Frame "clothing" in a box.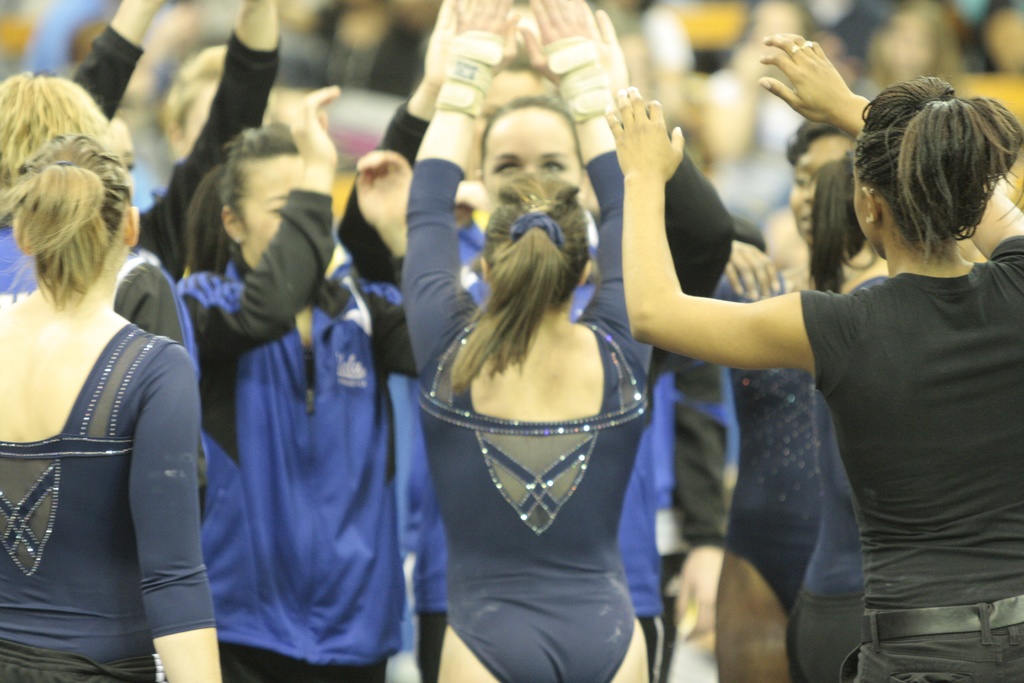
x1=3 y1=245 x2=205 y2=666.
